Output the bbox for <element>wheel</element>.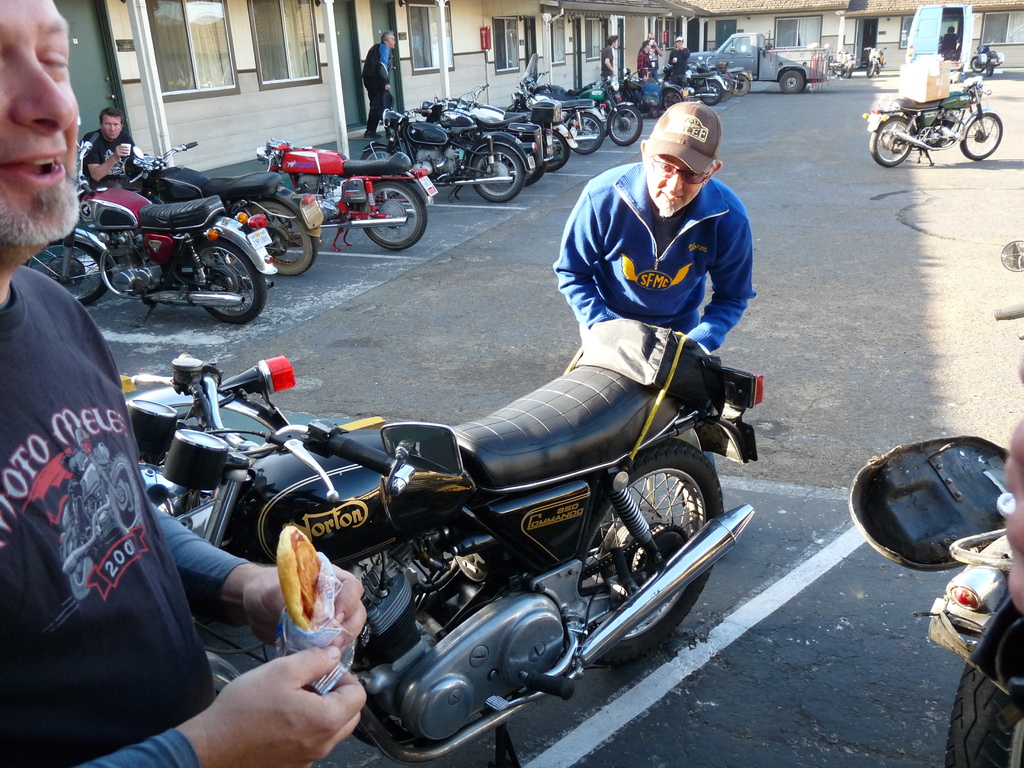
960/111/1004/161.
